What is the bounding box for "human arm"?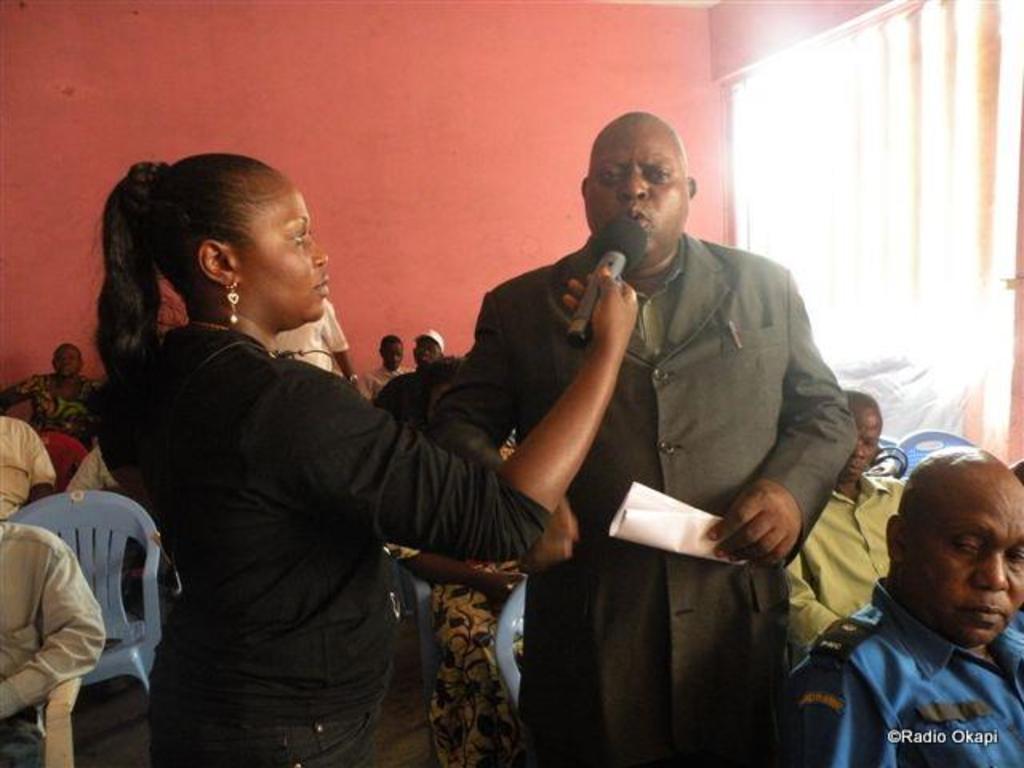
<bbox>0, 370, 43, 410</bbox>.
